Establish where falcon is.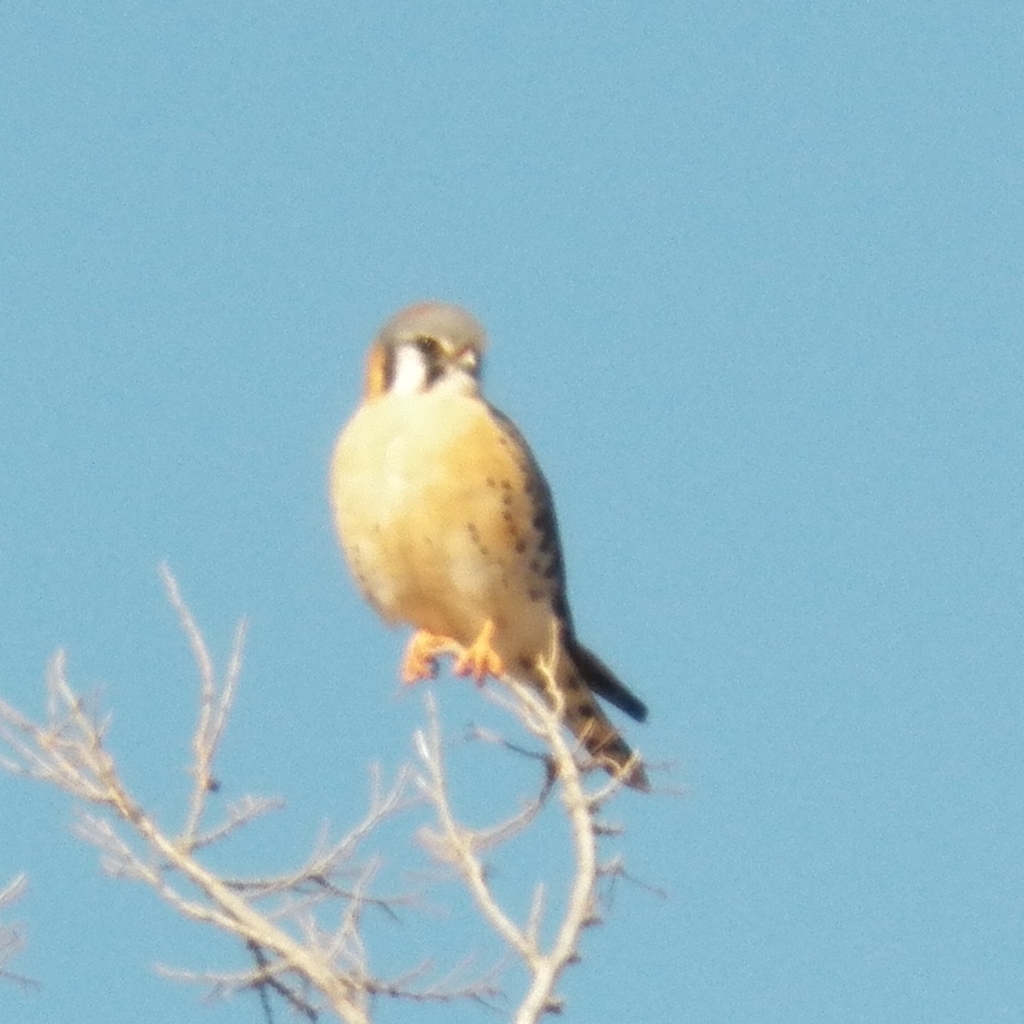
Established at locate(326, 297, 648, 793).
